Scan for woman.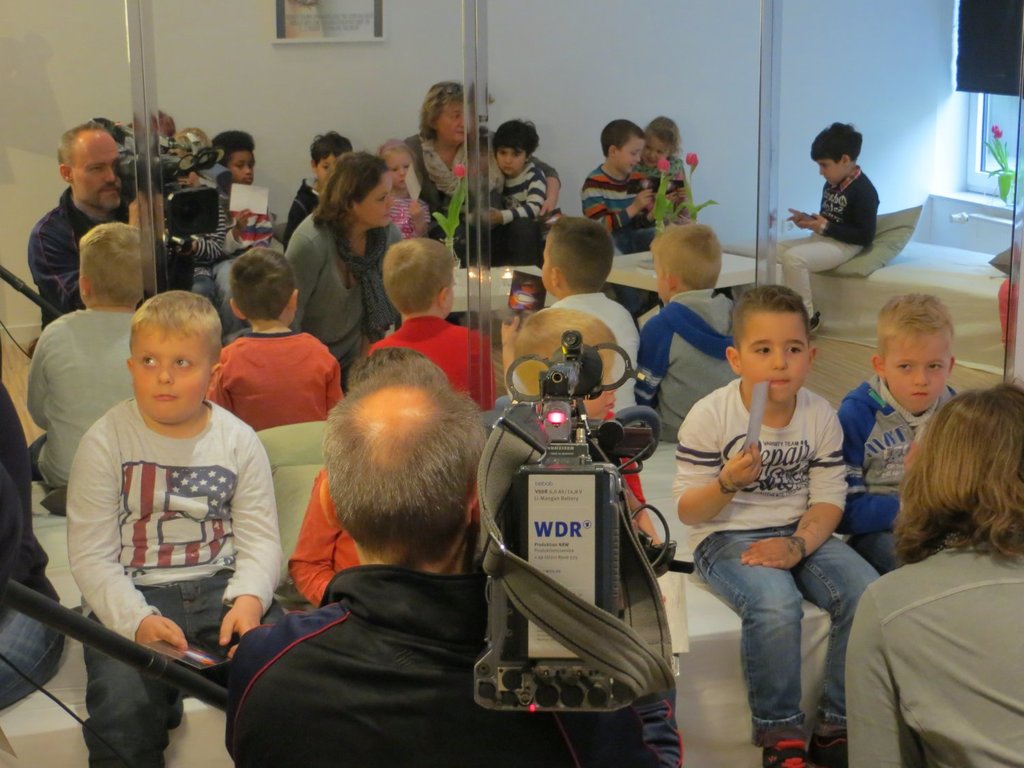
Scan result: crop(404, 82, 566, 246).
